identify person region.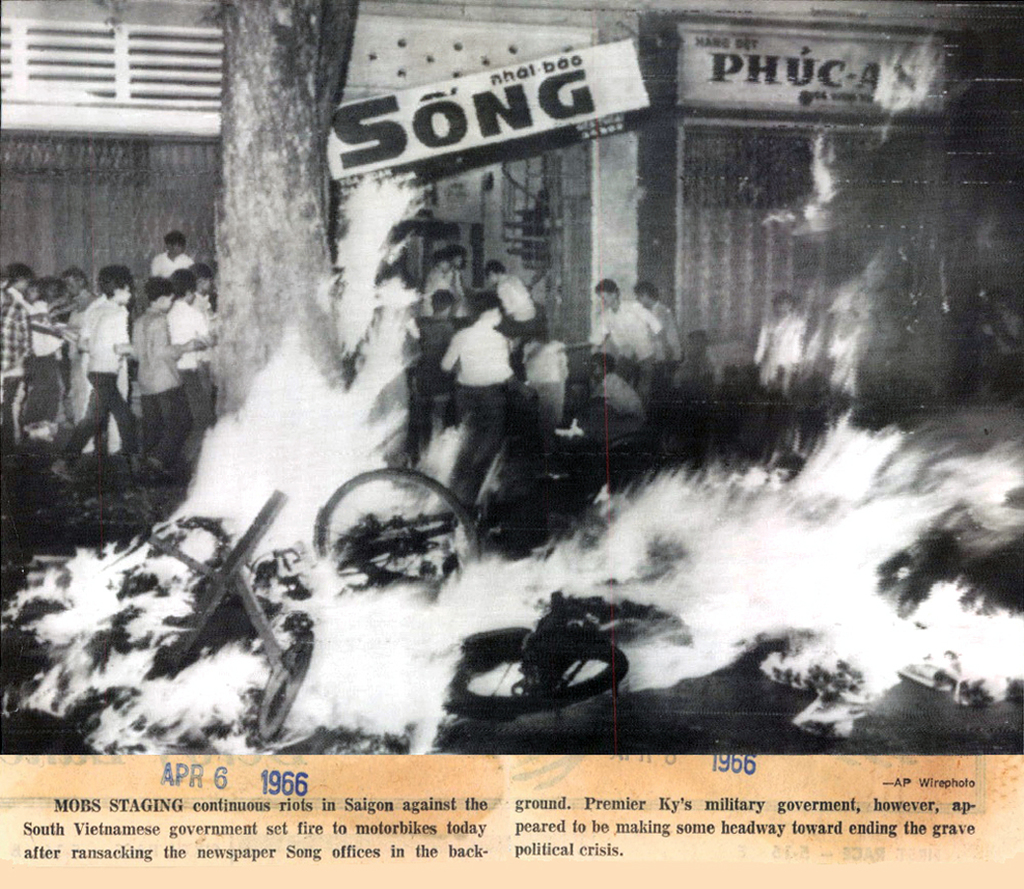
Region: bbox(136, 277, 207, 468).
